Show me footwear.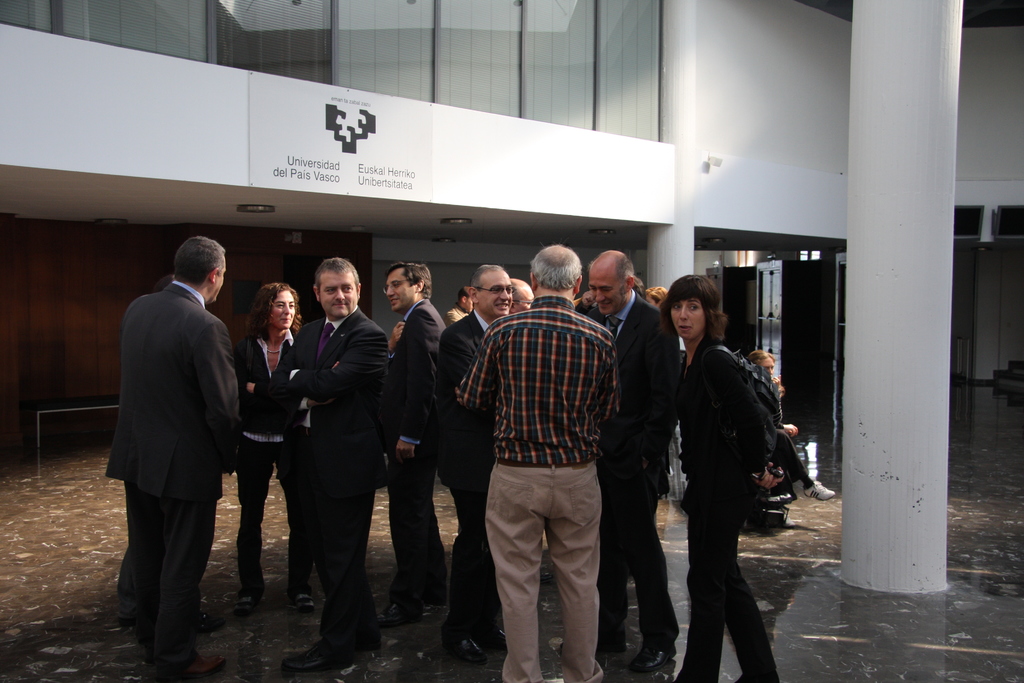
footwear is here: region(630, 643, 676, 676).
